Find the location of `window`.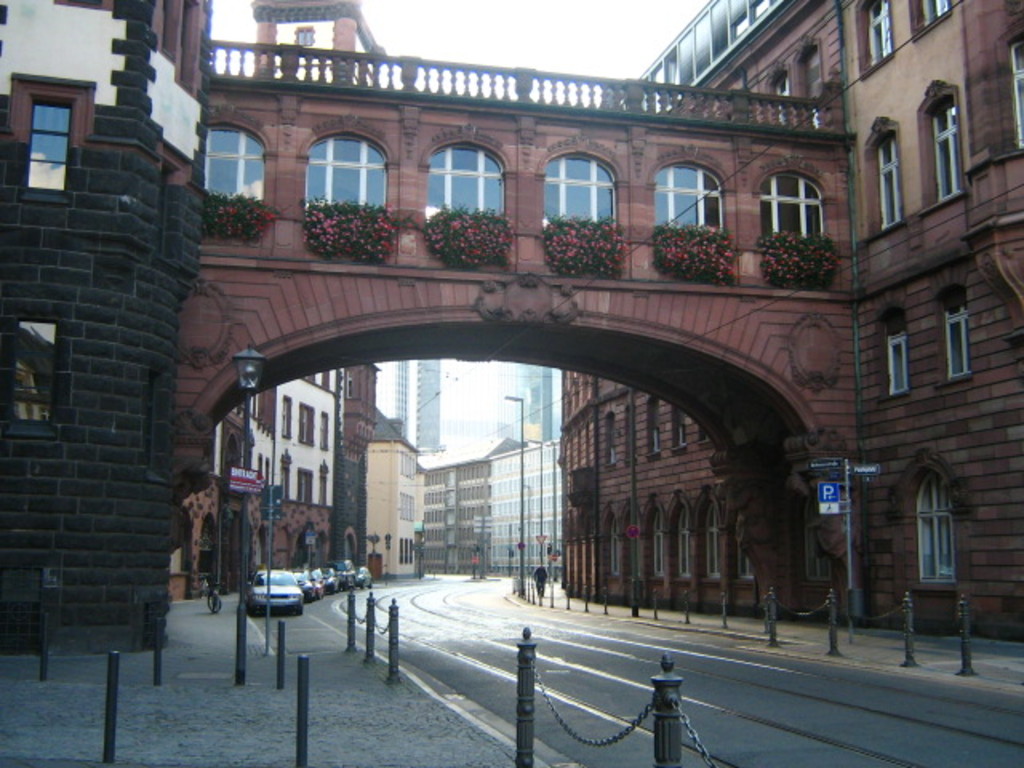
Location: <box>906,451,971,586</box>.
